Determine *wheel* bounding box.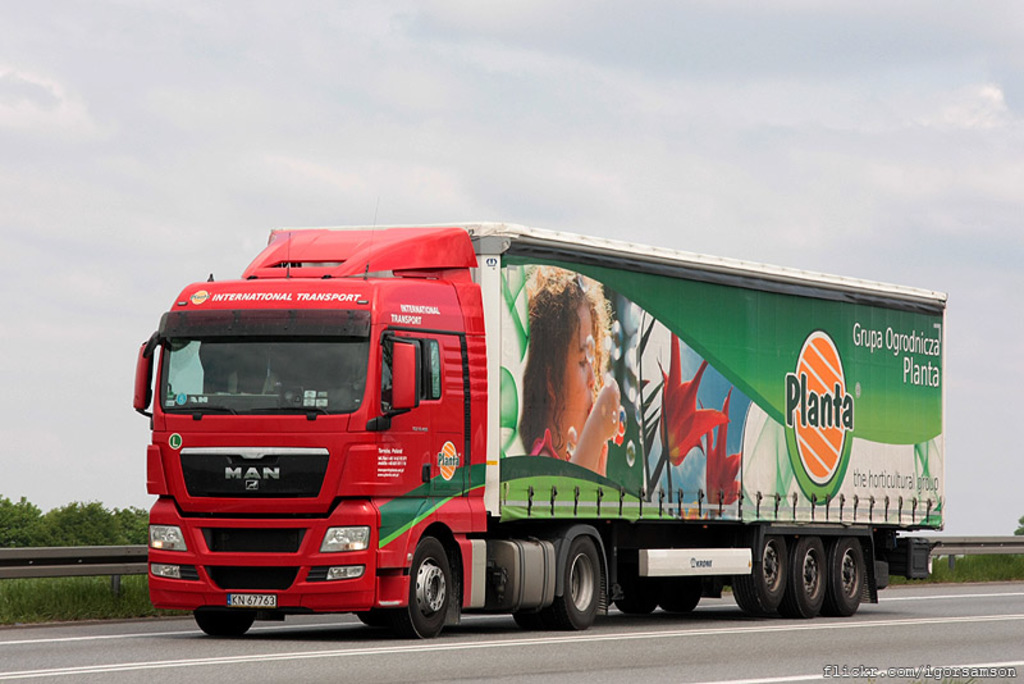
Determined: Rect(654, 583, 699, 619).
